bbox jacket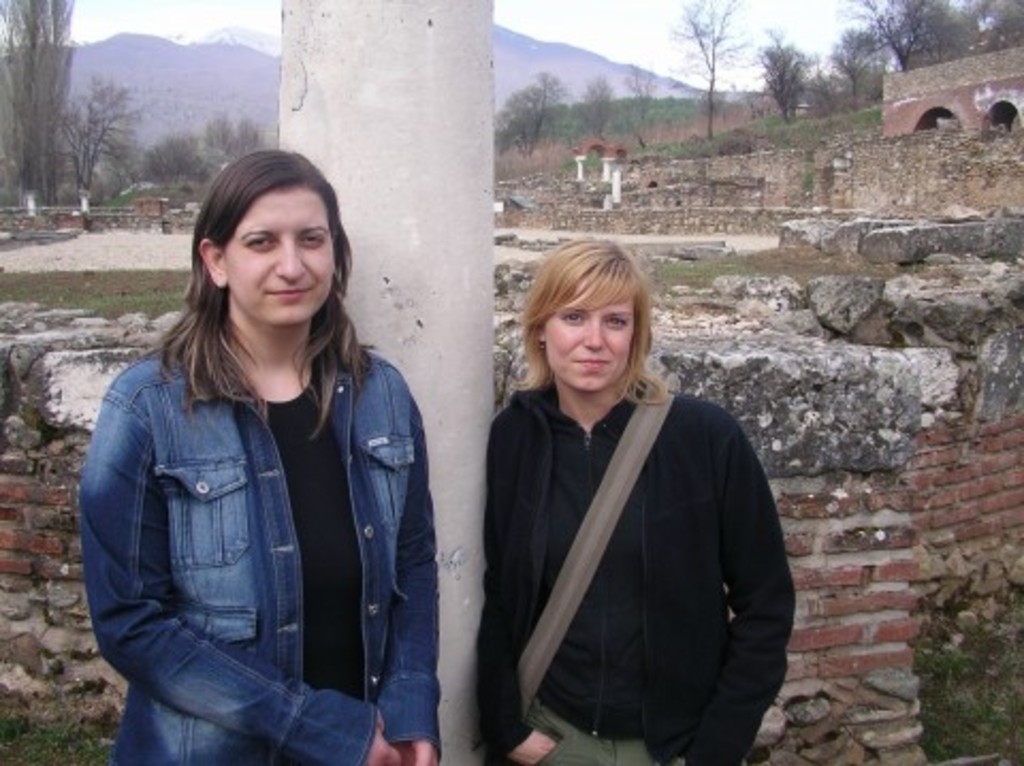
region(58, 271, 439, 721)
